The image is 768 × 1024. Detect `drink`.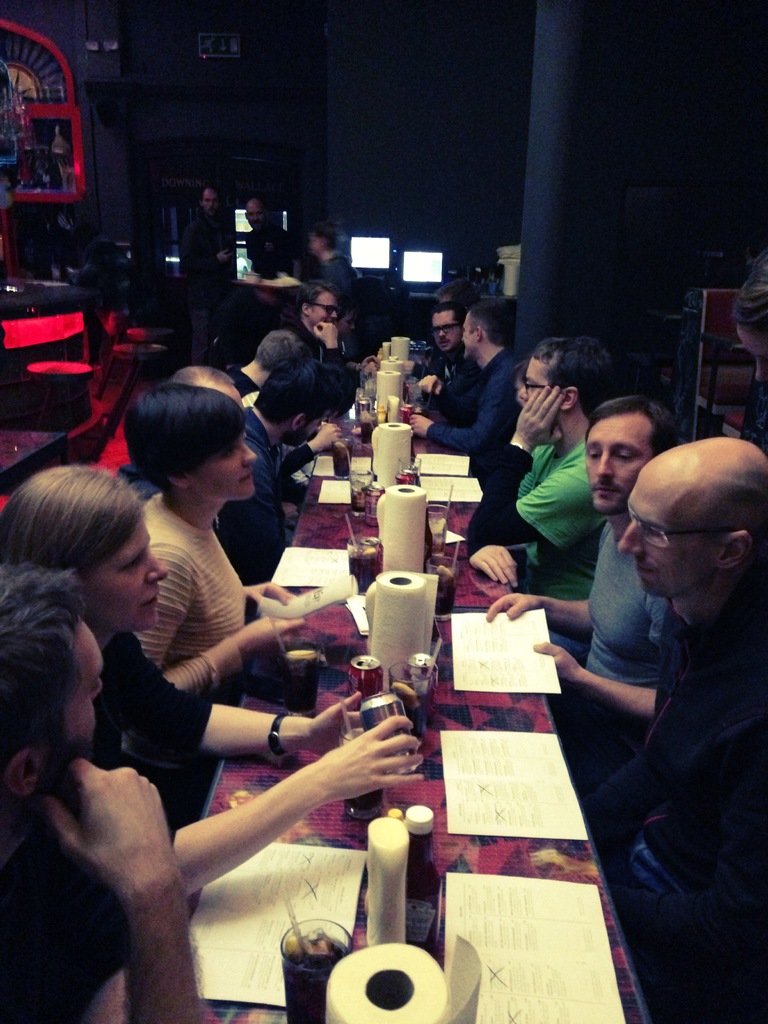
Detection: 340 726 364 747.
